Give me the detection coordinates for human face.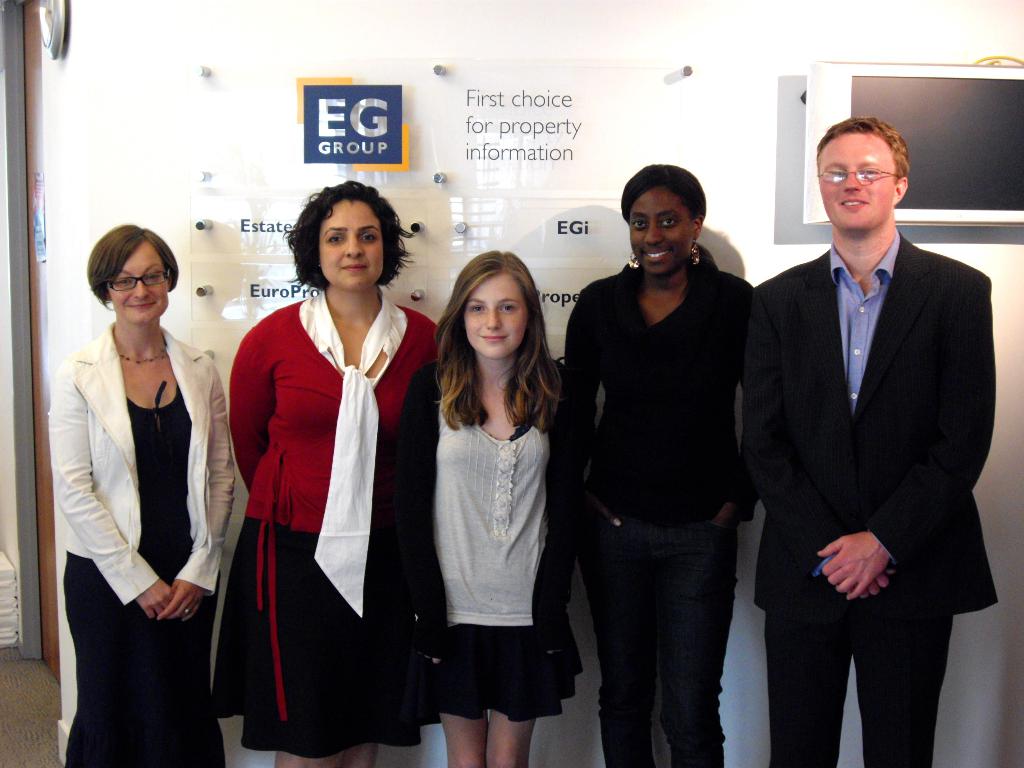
l=318, t=200, r=382, b=289.
